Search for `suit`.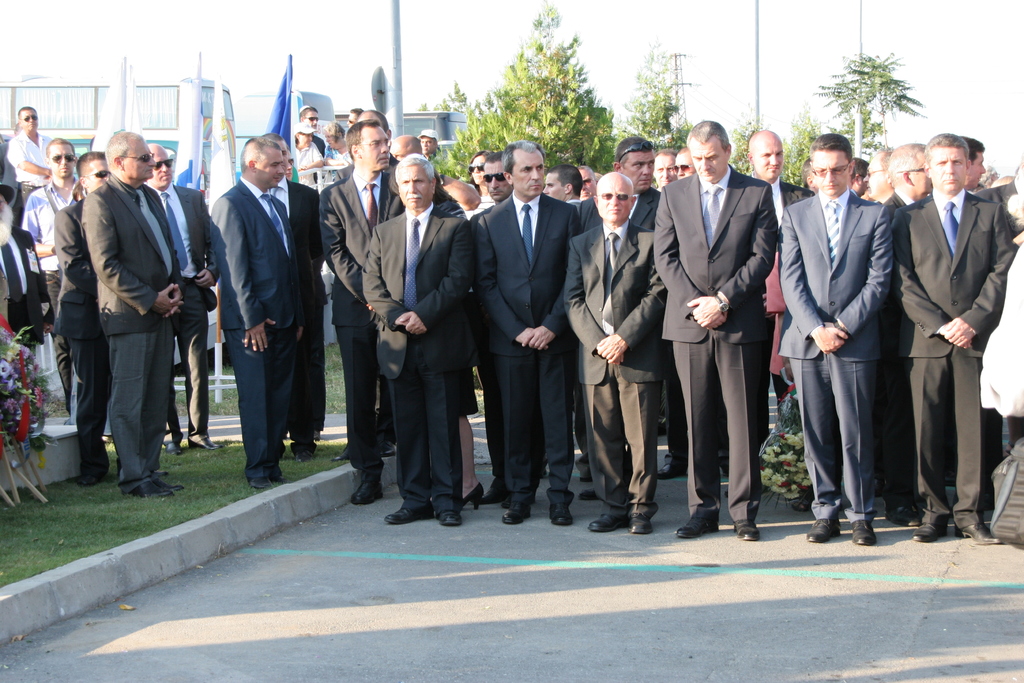
Found at 317,169,403,486.
